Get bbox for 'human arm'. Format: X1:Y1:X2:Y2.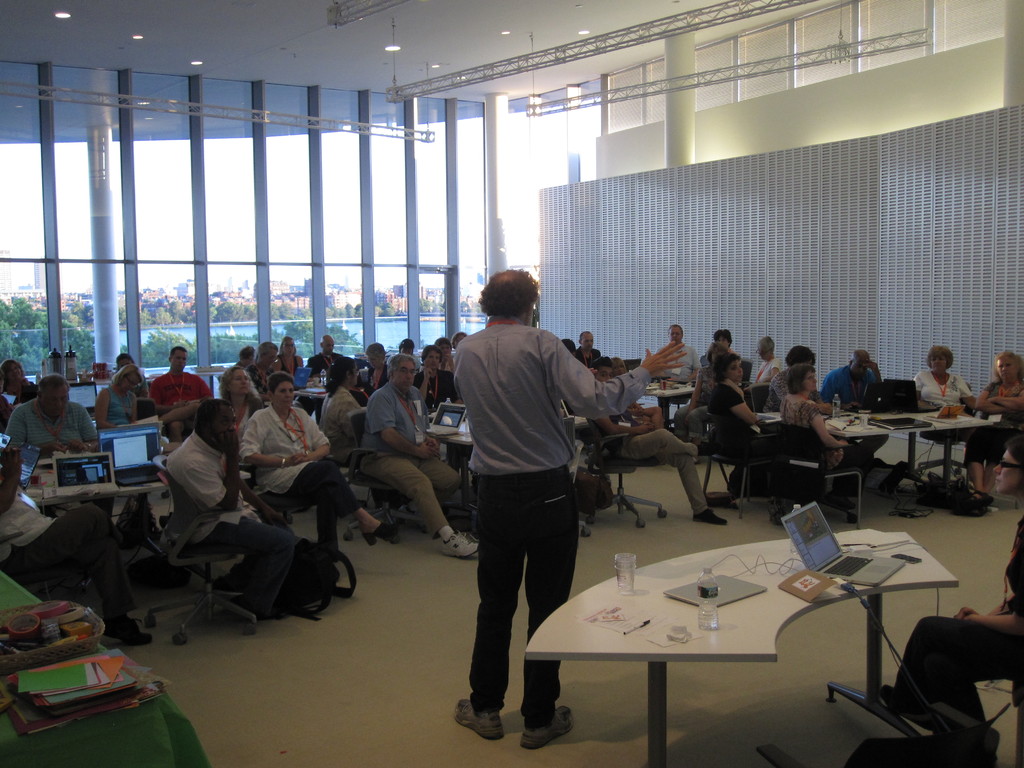
63:408:98:456.
